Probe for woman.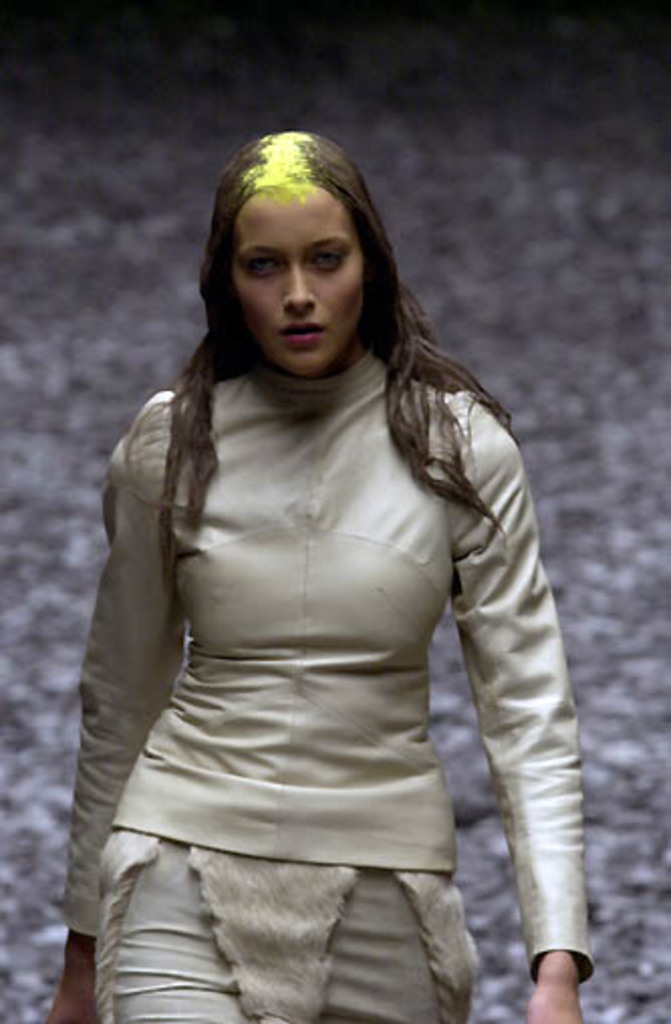
Probe result: 40 131 596 1010.
